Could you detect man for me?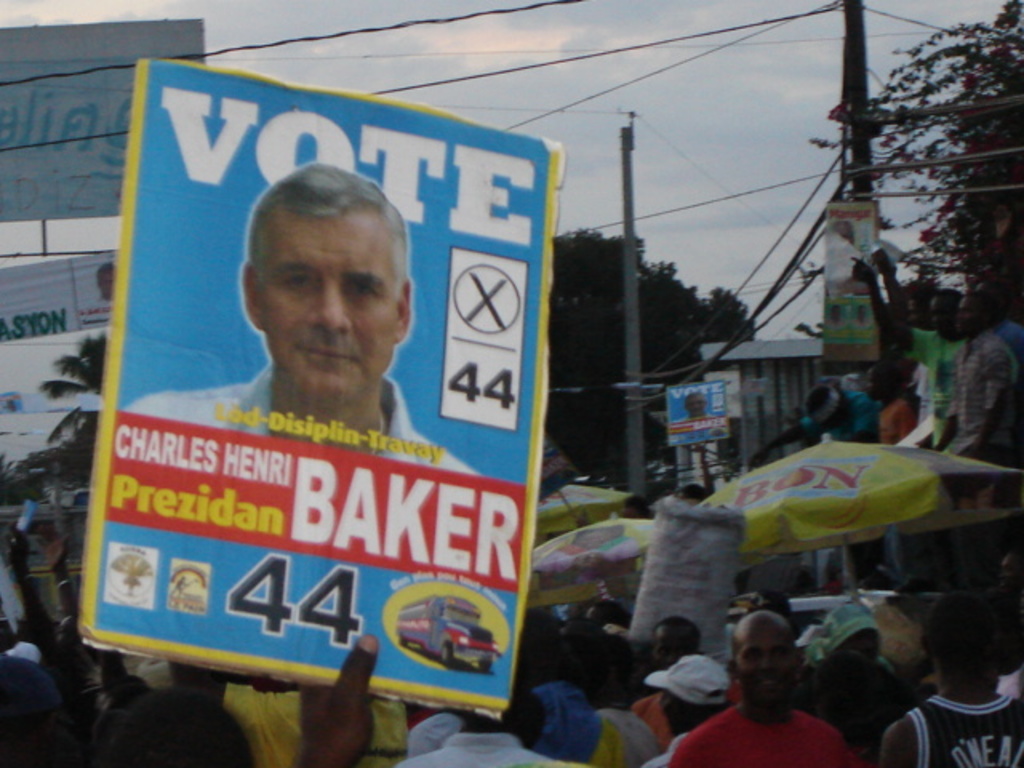
Detection result: select_region(861, 362, 918, 448).
